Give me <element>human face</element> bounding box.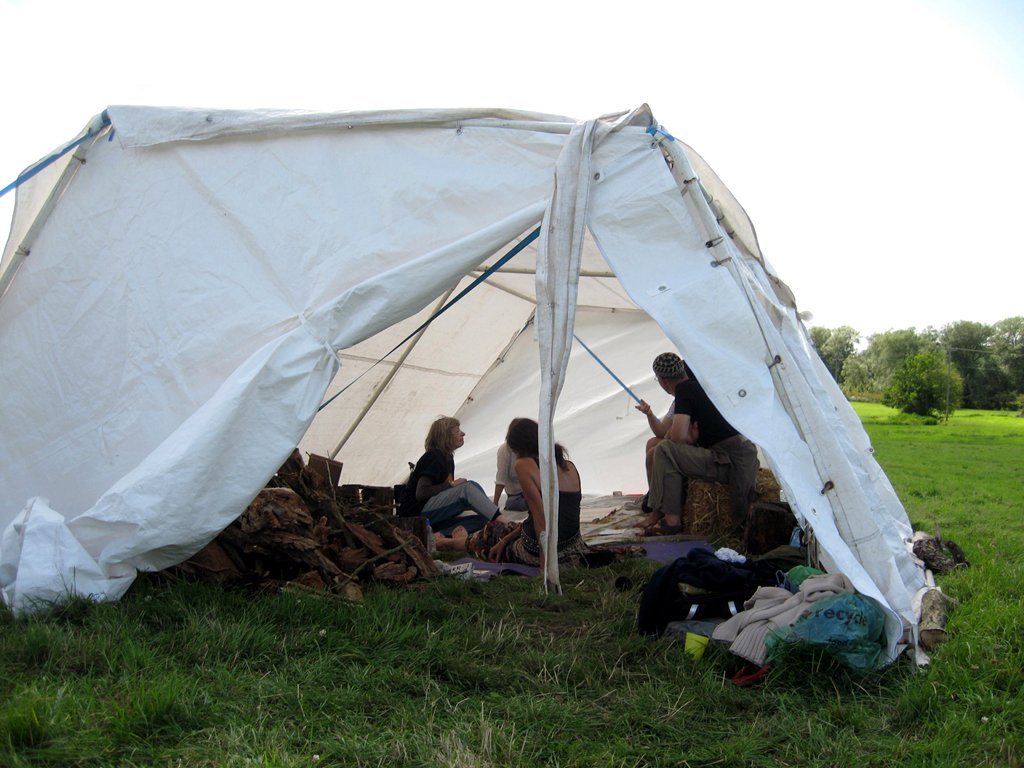
[452,427,466,449].
